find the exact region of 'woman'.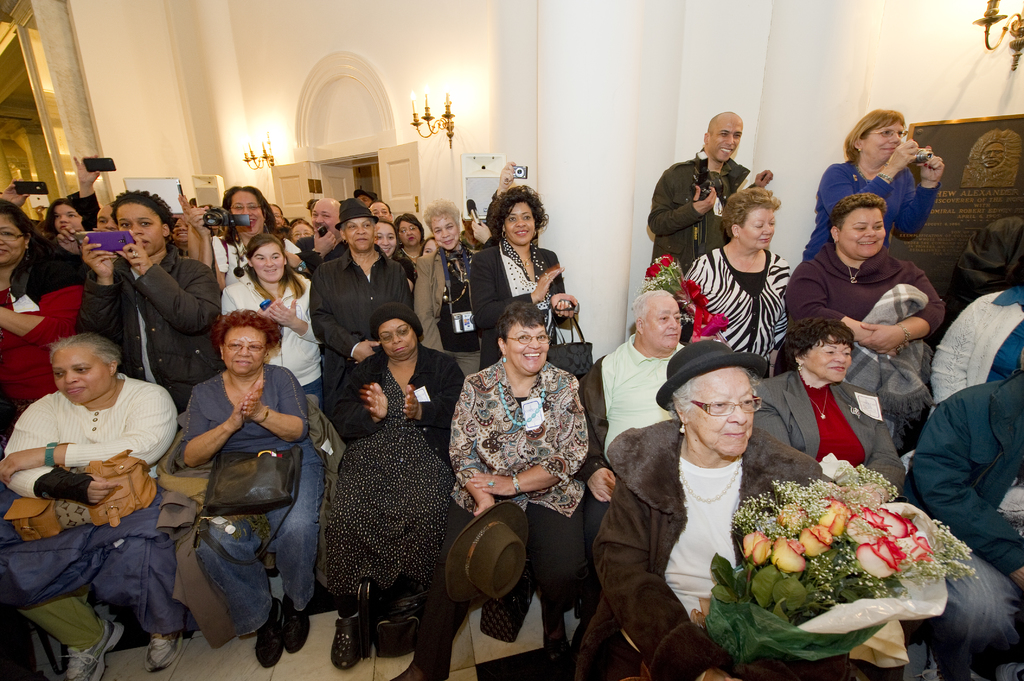
Exact region: [left=0, top=195, right=82, bottom=446].
